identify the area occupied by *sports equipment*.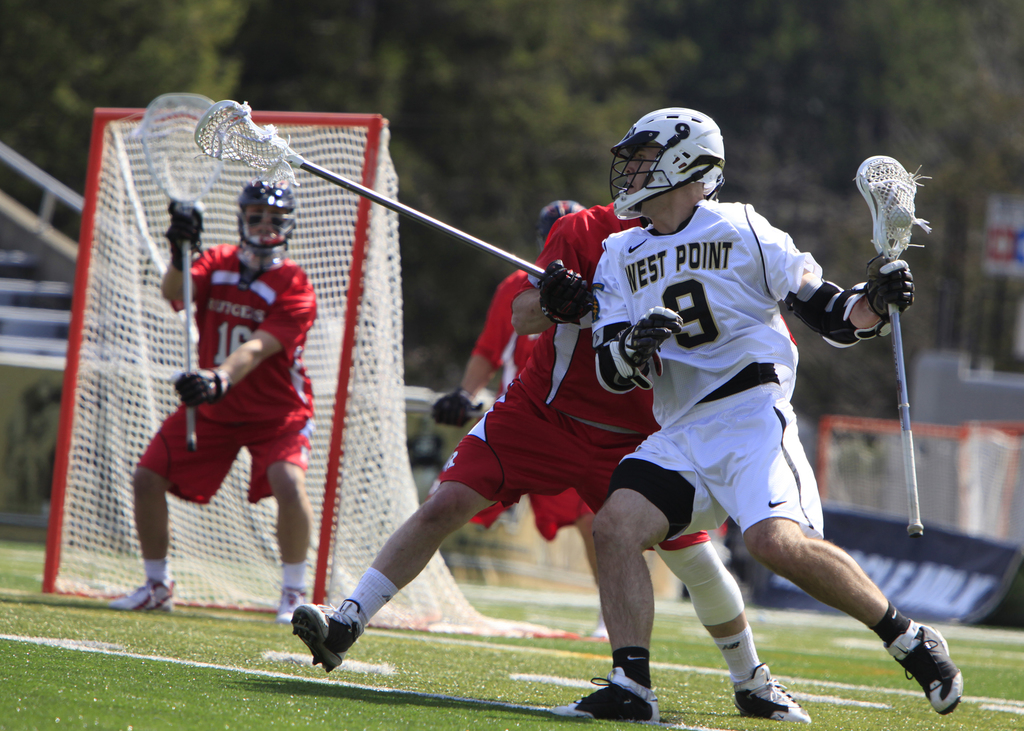
Area: region(595, 305, 677, 399).
